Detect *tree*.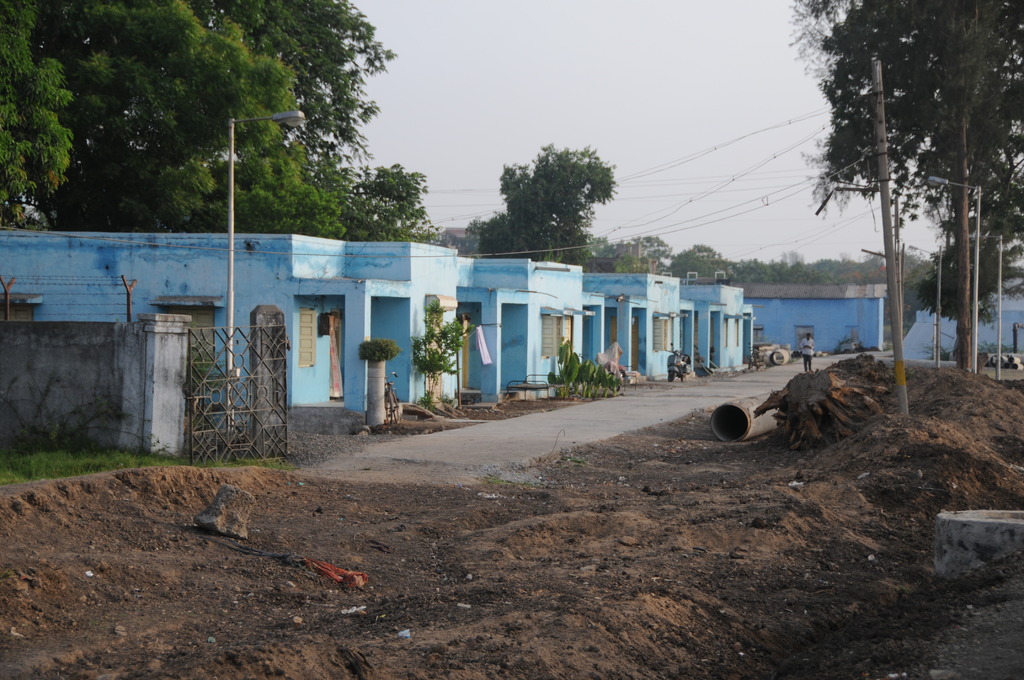
Detected at (190,0,442,241).
